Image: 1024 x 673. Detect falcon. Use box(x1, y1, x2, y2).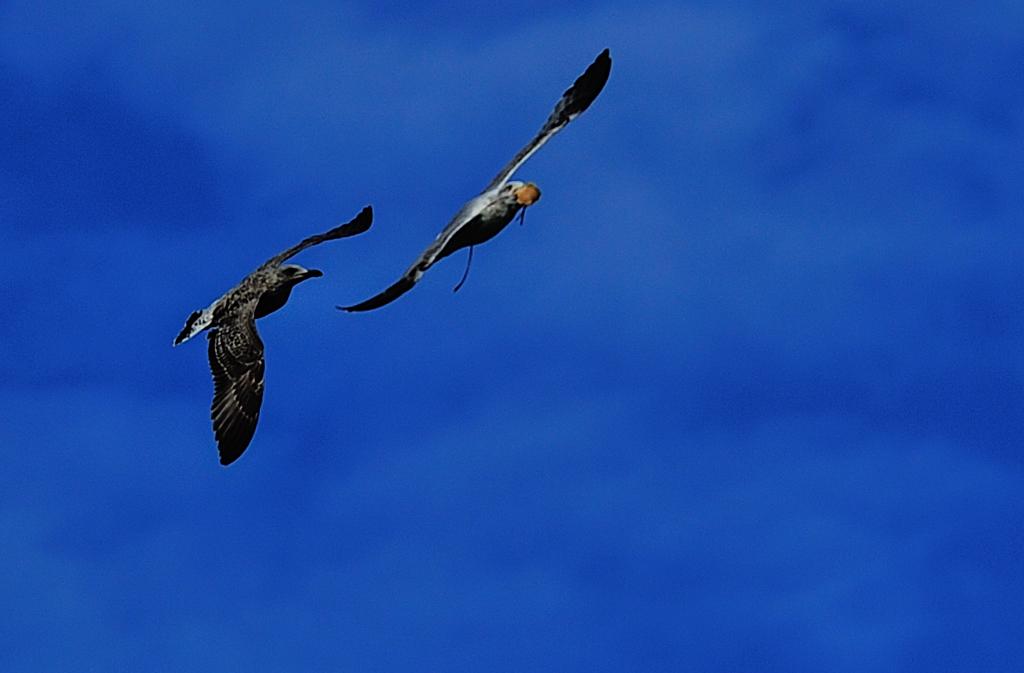
box(337, 50, 611, 323).
